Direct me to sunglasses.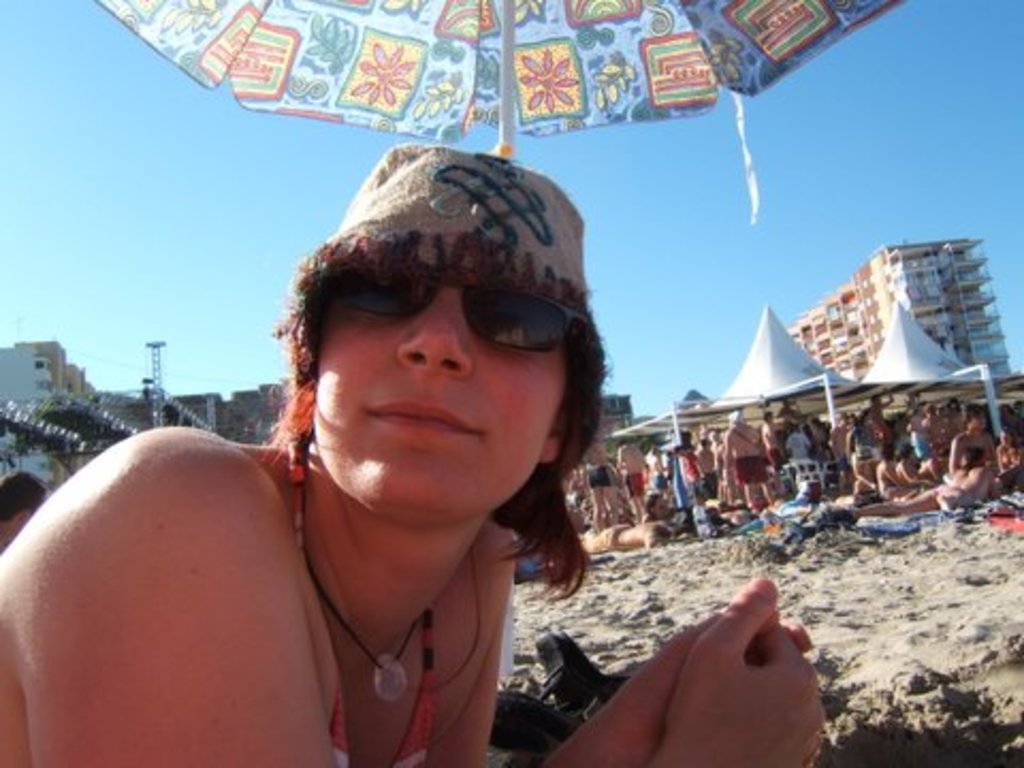
Direction: BBox(343, 275, 585, 352).
